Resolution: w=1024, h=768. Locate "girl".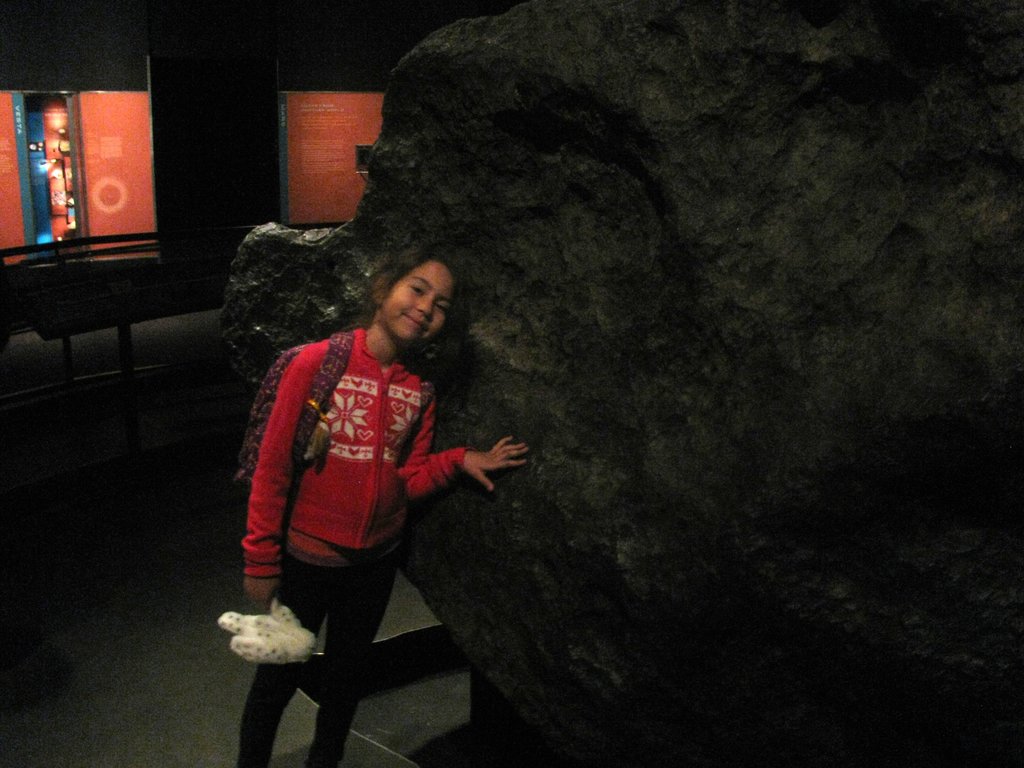
(x1=232, y1=246, x2=532, y2=767).
